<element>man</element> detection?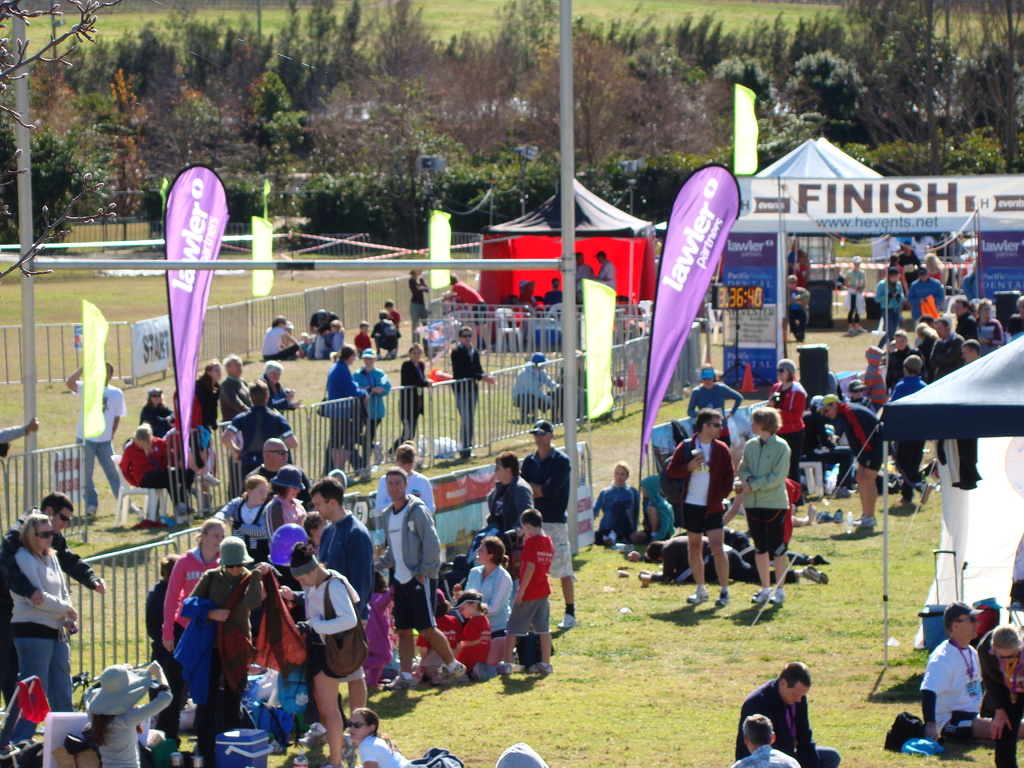
detection(0, 491, 103, 721)
